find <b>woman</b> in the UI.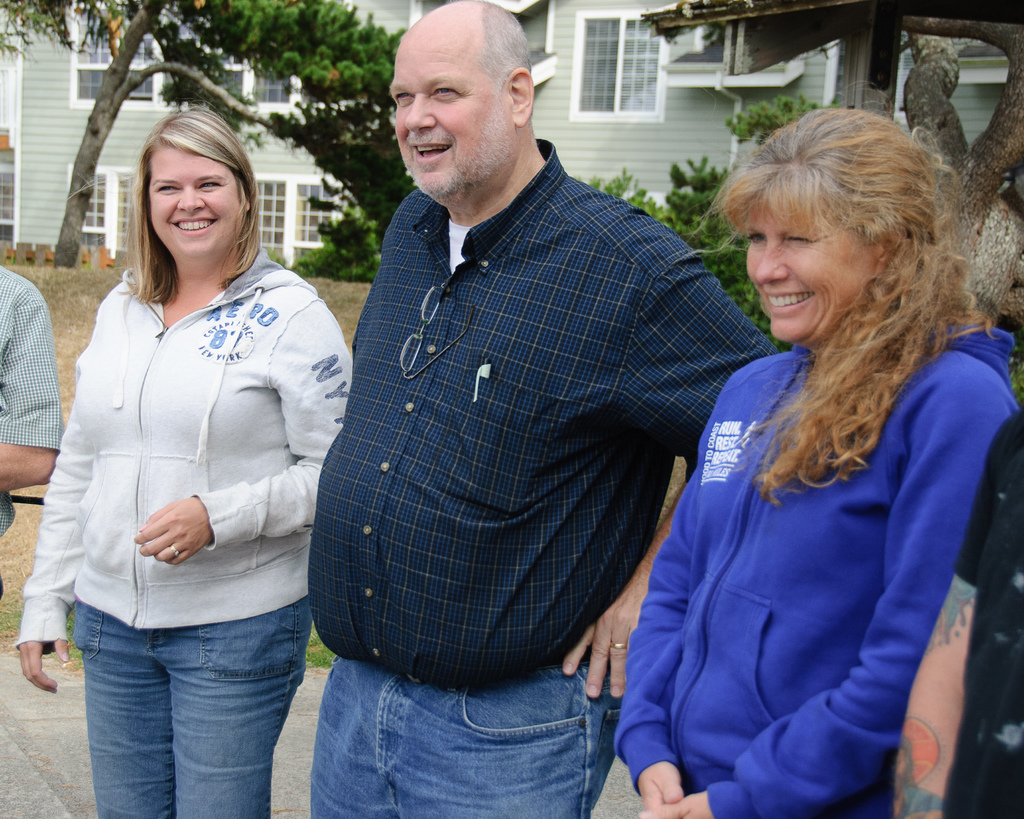
UI element at 21, 79, 348, 807.
